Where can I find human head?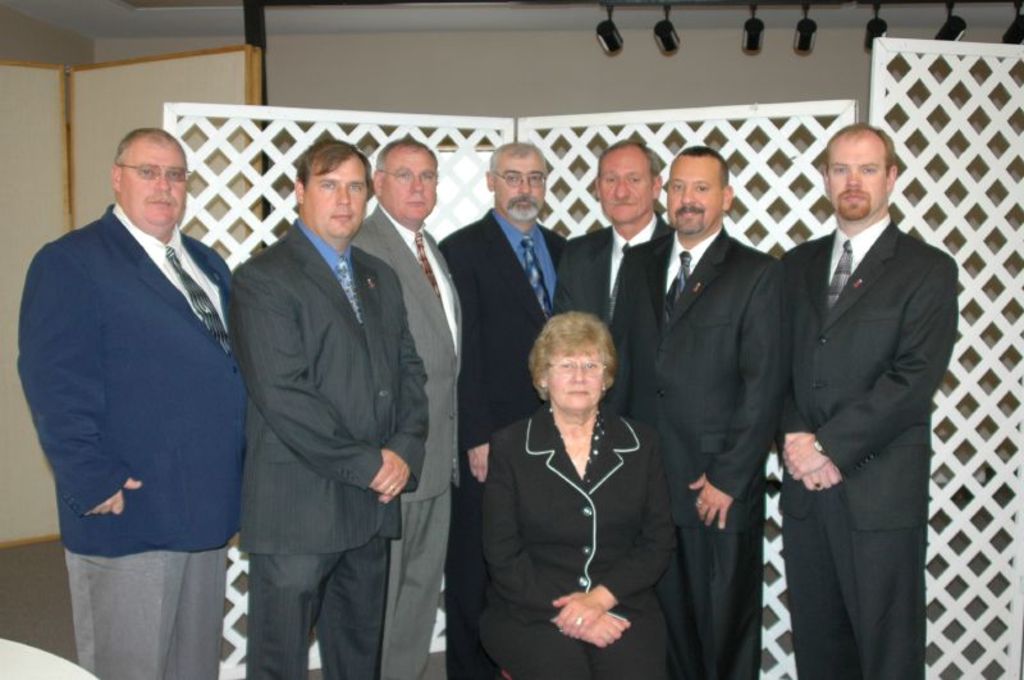
You can find it at {"x1": 594, "y1": 136, "x2": 662, "y2": 222}.
